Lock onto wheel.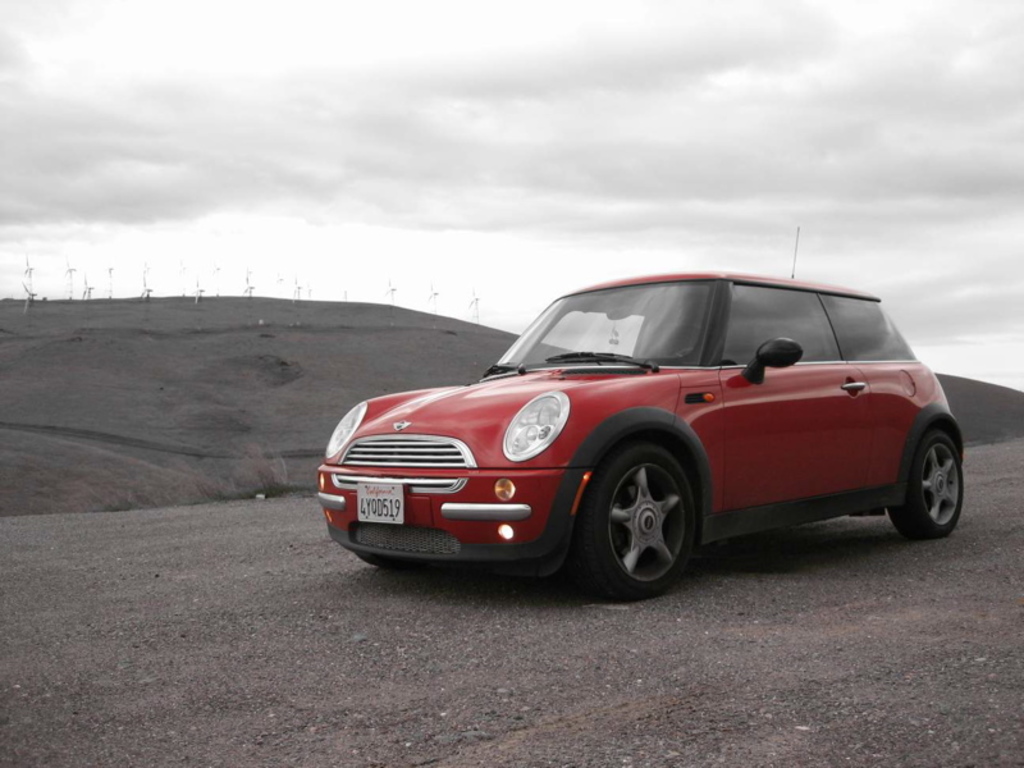
Locked: (589, 456, 704, 586).
